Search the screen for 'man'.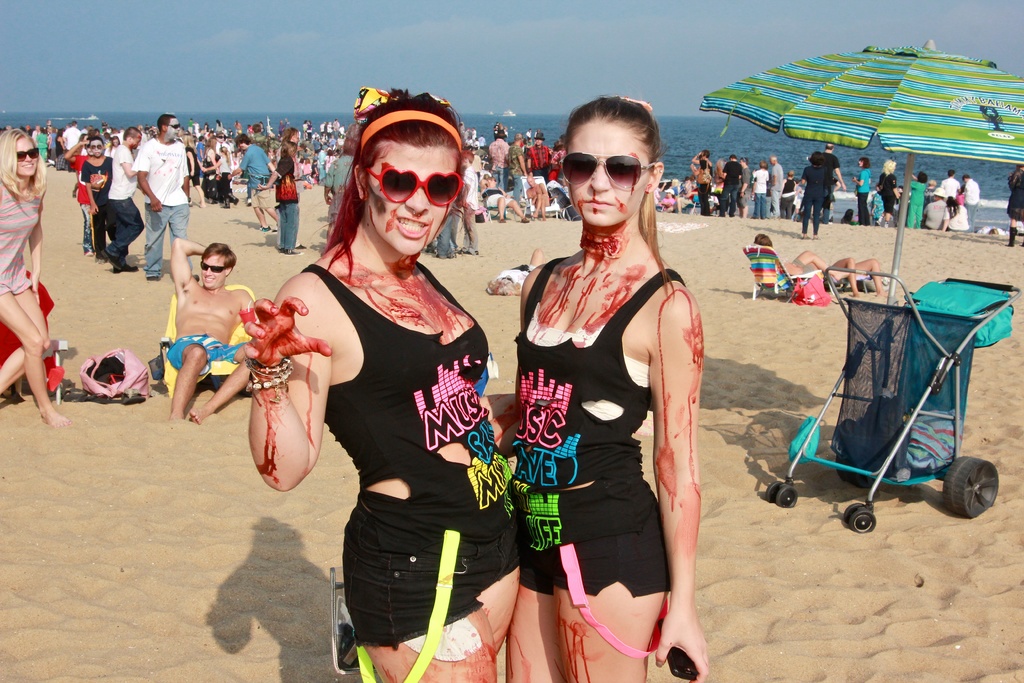
Found at rect(918, 187, 950, 232).
